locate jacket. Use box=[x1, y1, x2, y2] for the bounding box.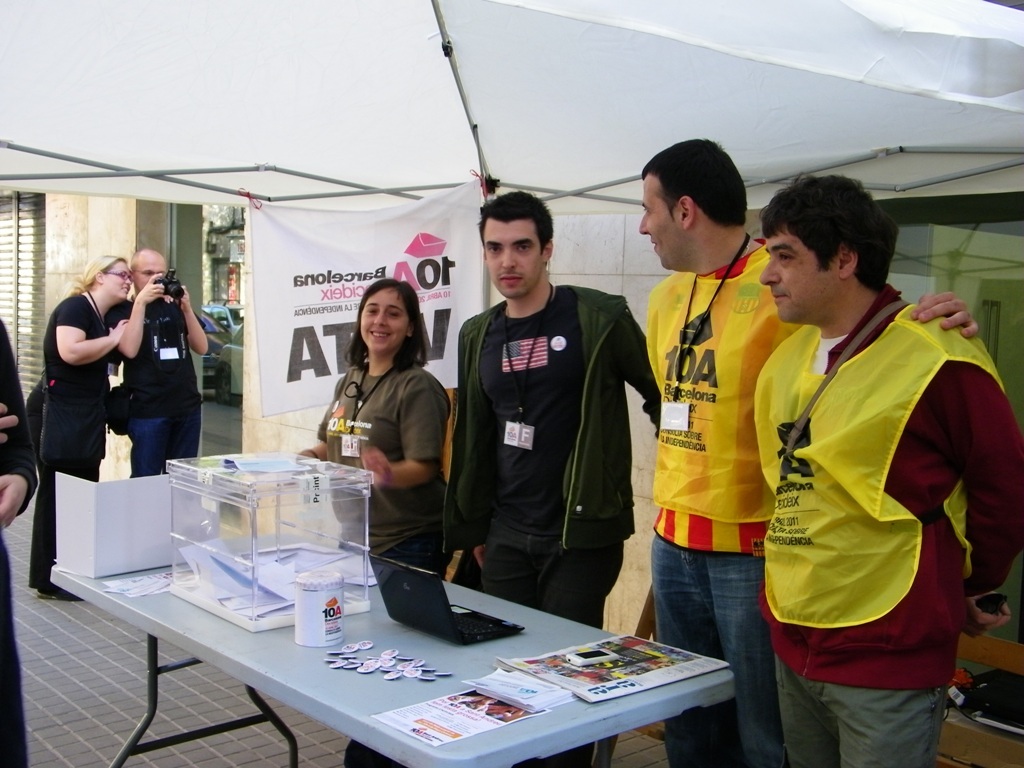
box=[437, 251, 642, 573].
